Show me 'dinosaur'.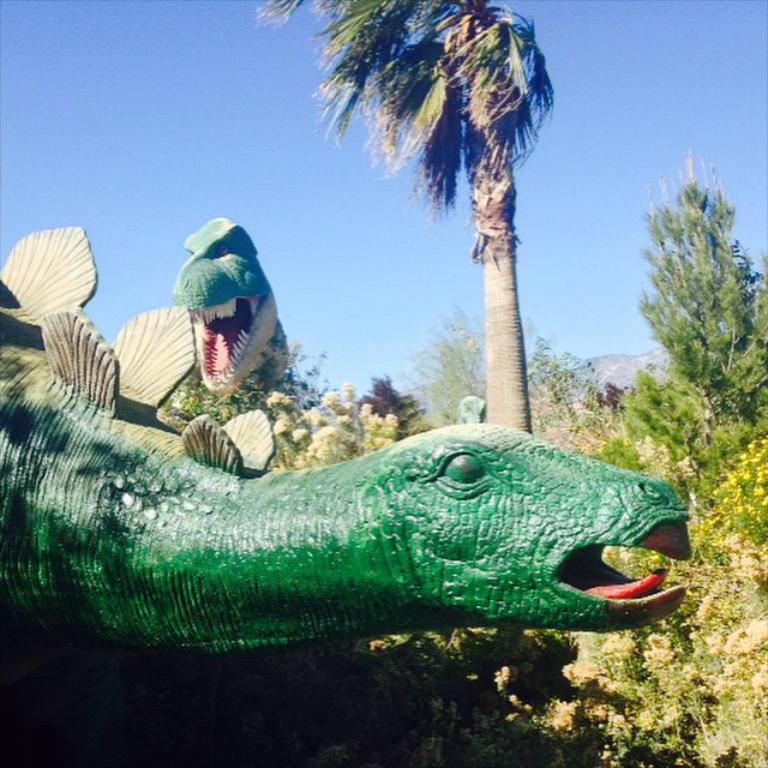
'dinosaur' is here: [x1=169, y1=214, x2=294, y2=401].
